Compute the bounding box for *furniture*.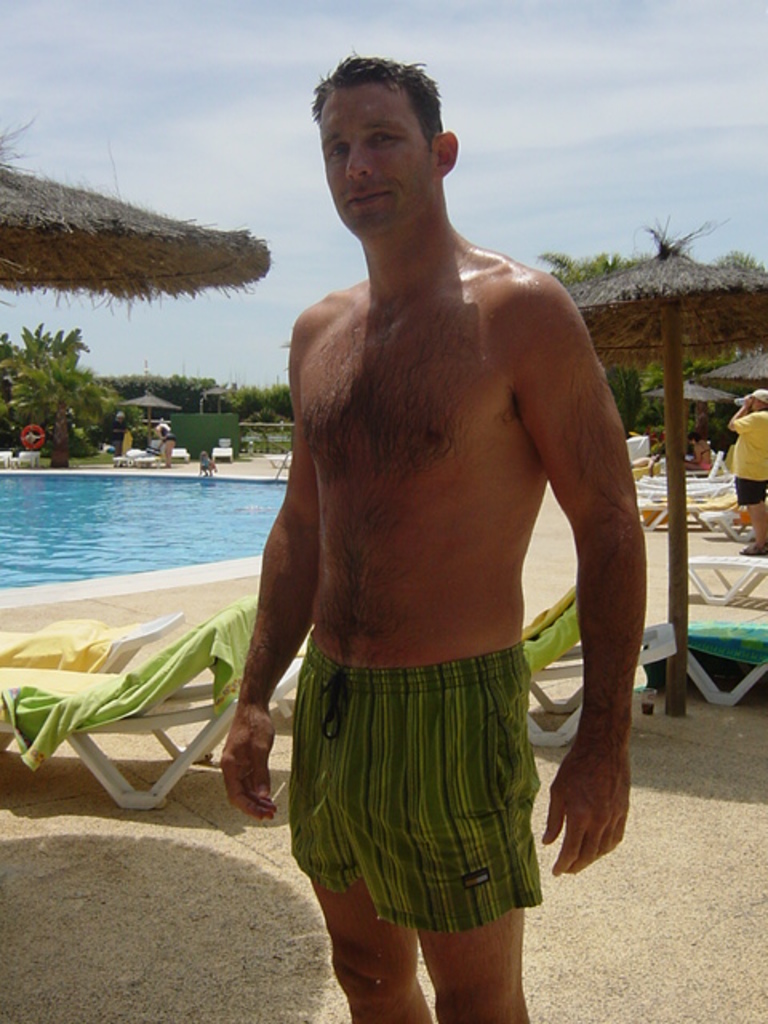
635/477/734/536.
